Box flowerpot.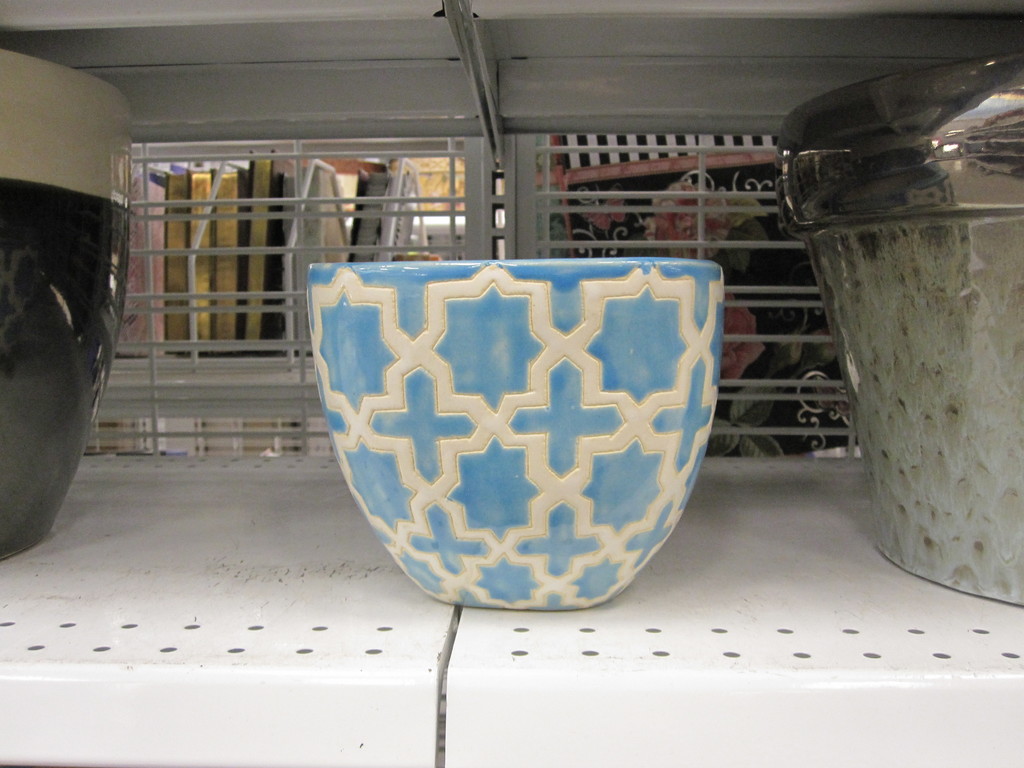
773:47:1023:604.
